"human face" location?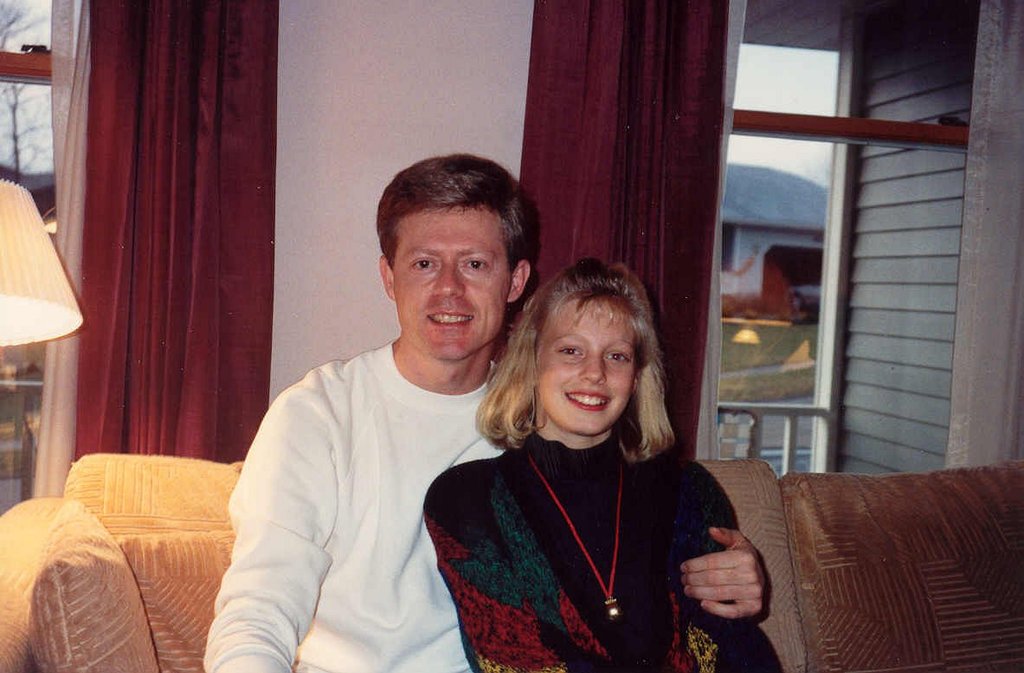
(x1=383, y1=197, x2=506, y2=357)
